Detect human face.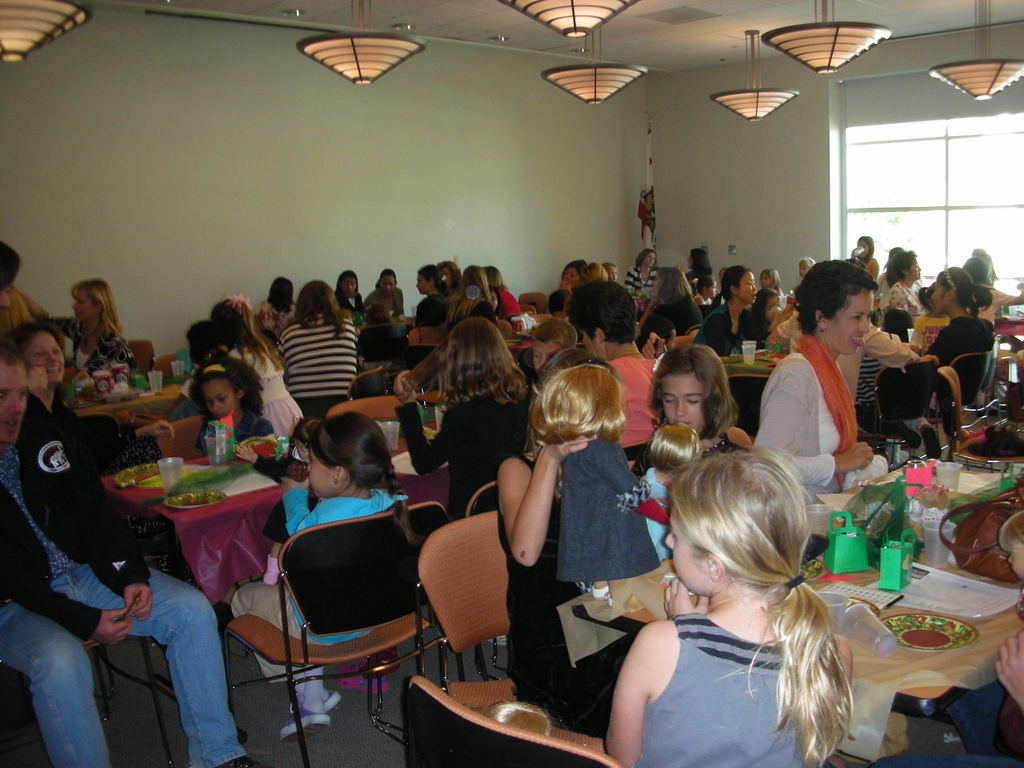
Detected at box=[342, 274, 356, 298].
